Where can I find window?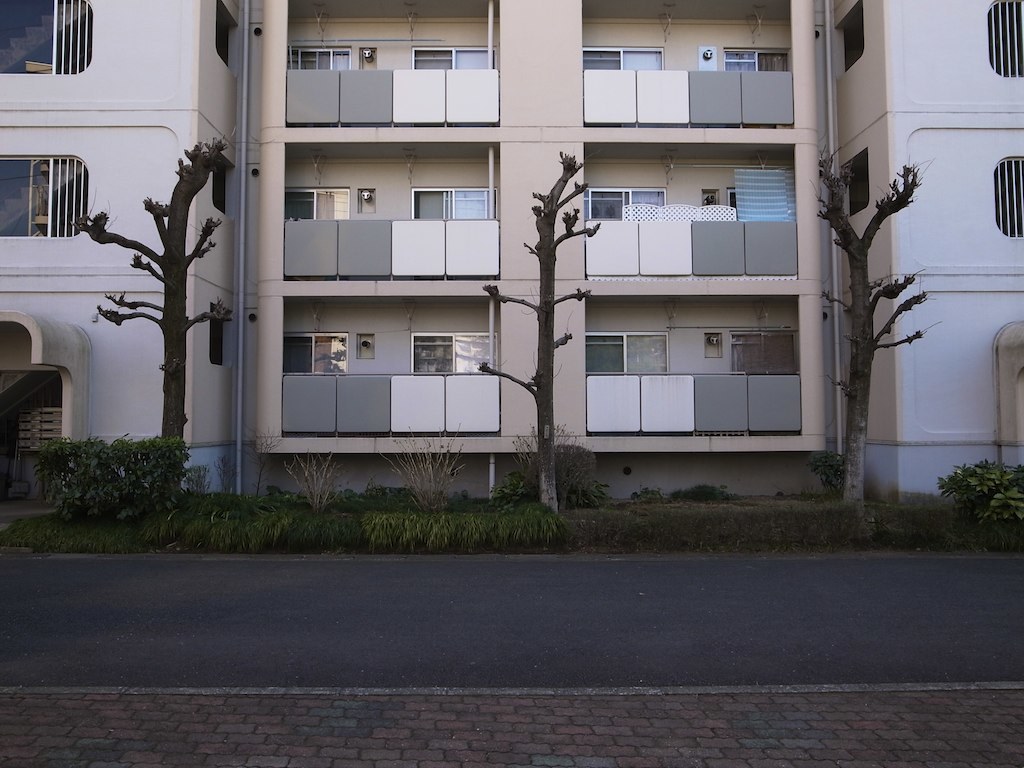
You can find it at 208,158,224,216.
